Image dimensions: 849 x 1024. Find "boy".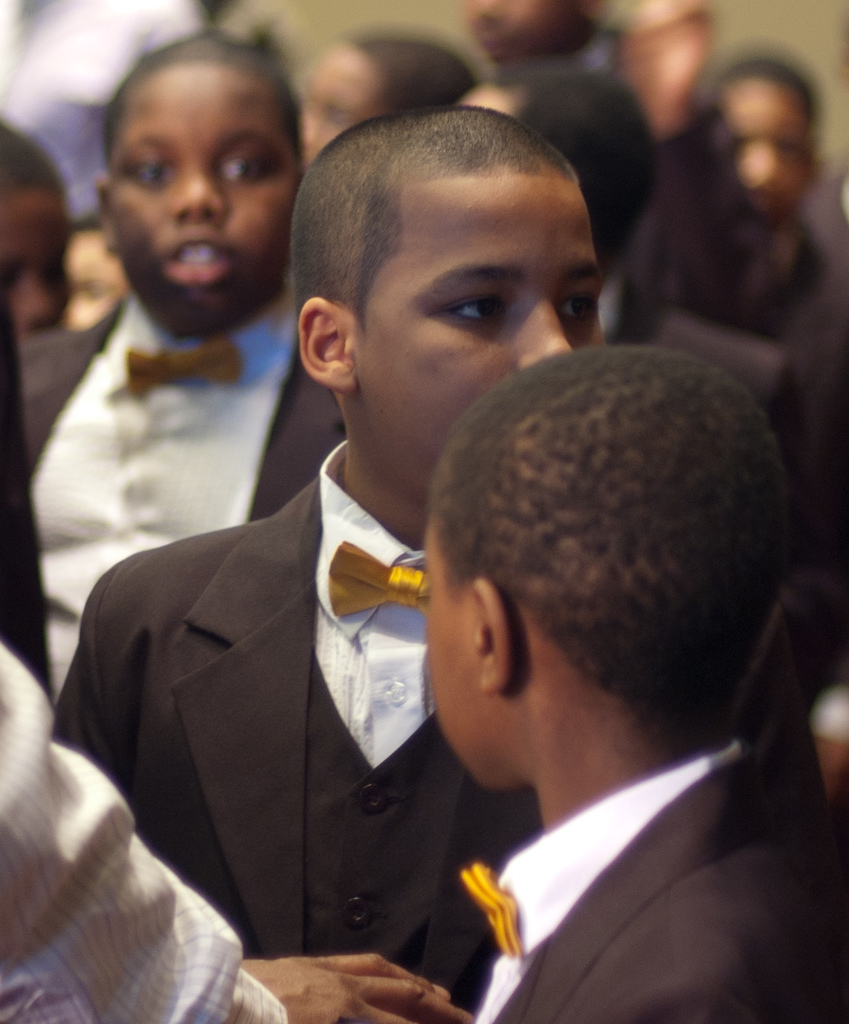
<box>291,35,465,169</box>.
